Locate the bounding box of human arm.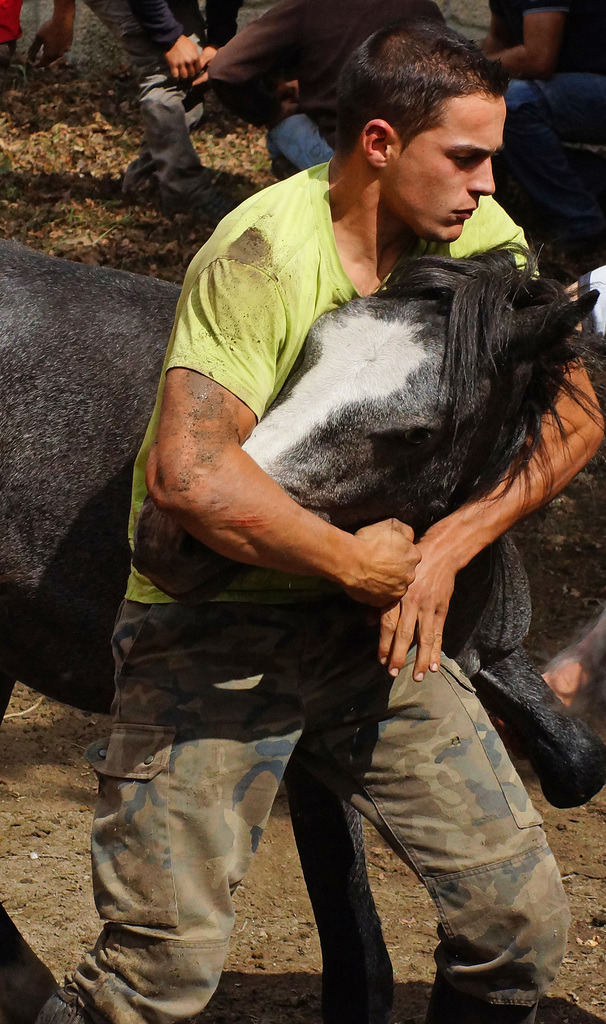
Bounding box: select_region(127, 0, 203, 79).
